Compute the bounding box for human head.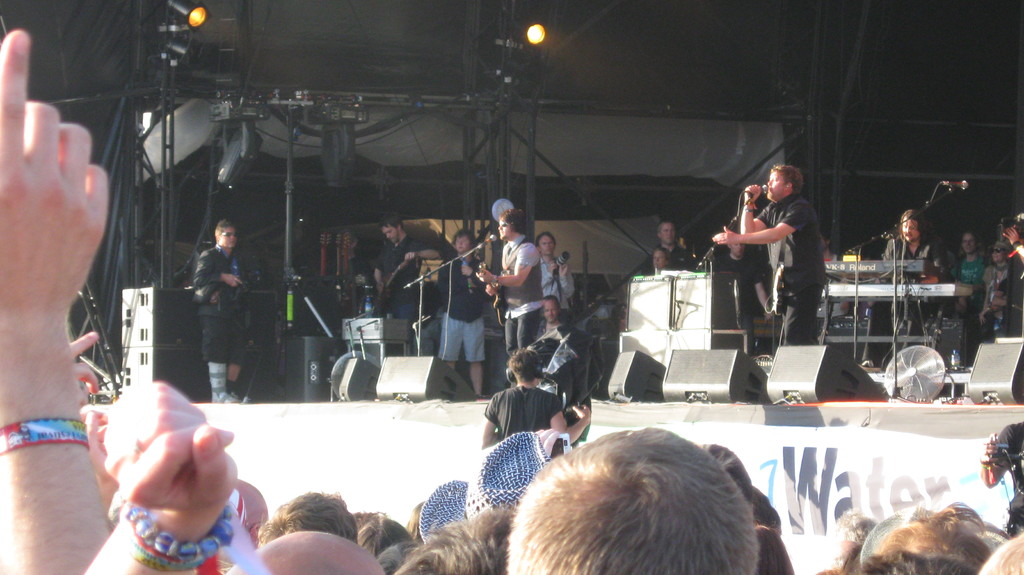
[216,220,235,252].
